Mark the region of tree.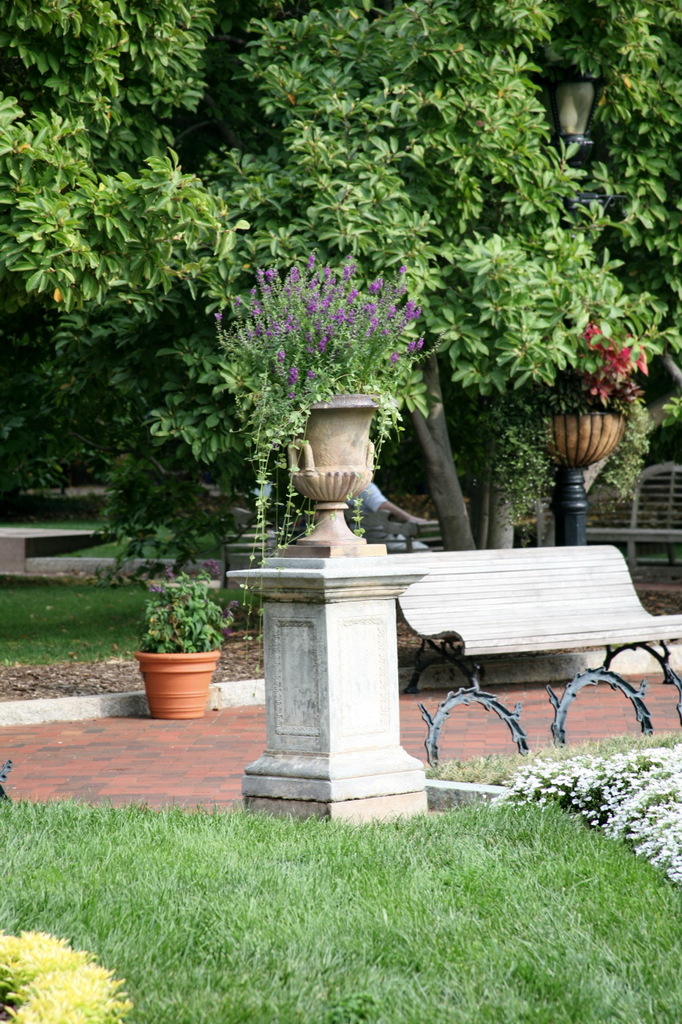
Region: l=0, t=0, r=681, b=554.
